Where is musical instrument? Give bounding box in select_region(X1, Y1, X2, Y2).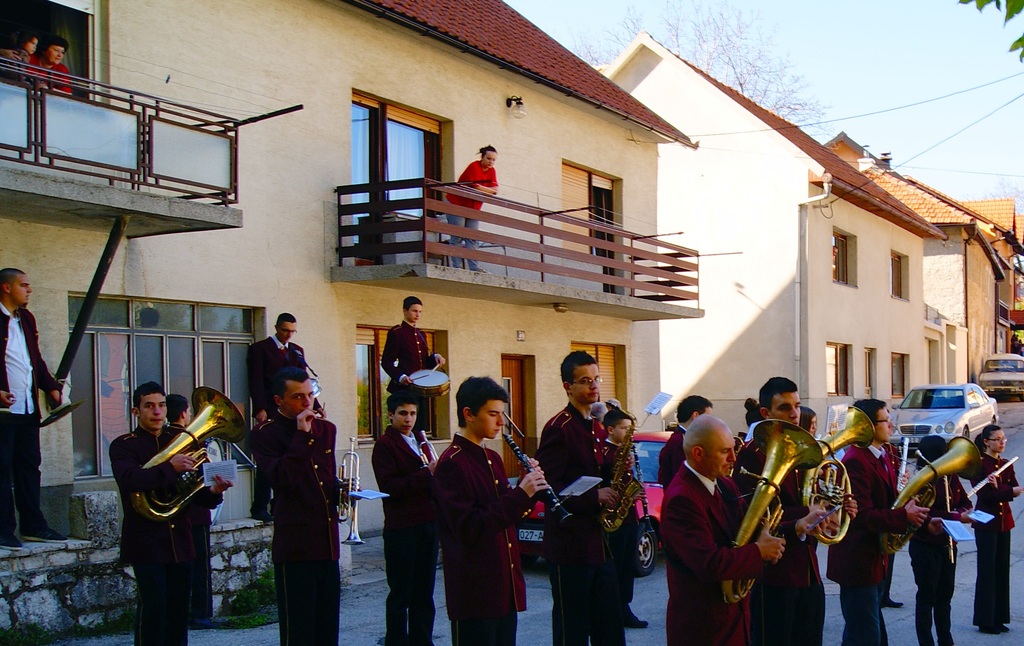
select_region(716, 427, 826, 608).
